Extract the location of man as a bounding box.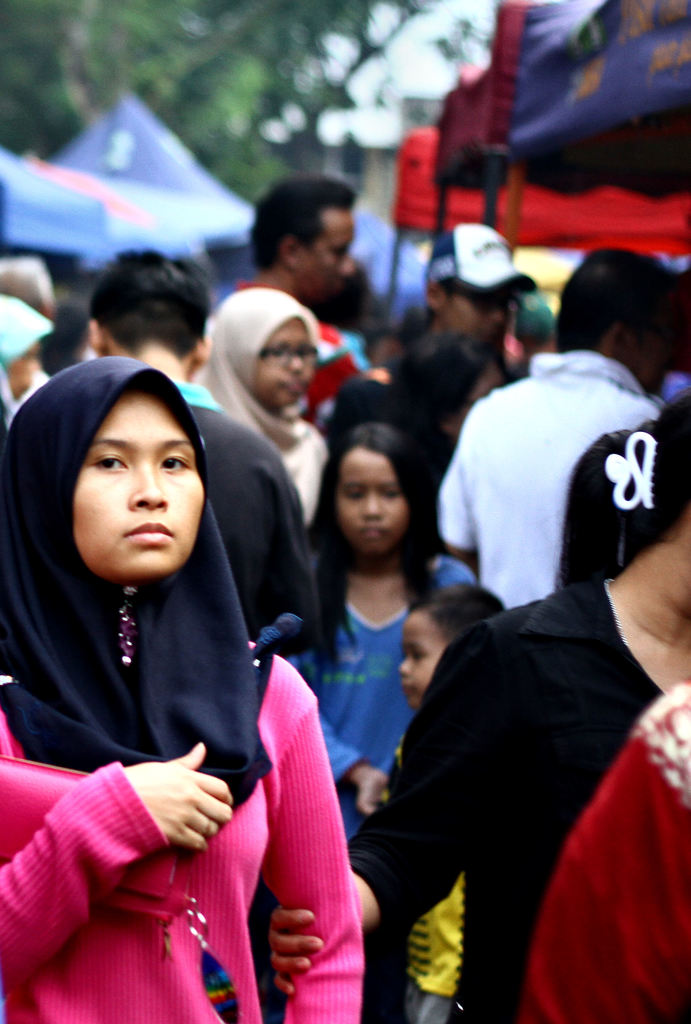
bbox=(419, 228, 538, 467).
